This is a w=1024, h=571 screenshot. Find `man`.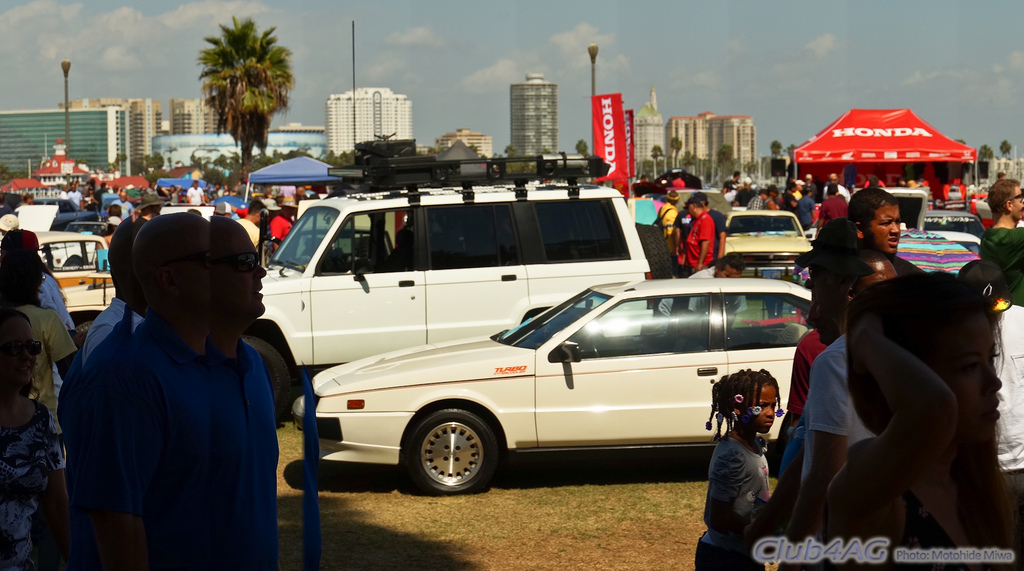
Bounding box: pyautogui.locateOnScreen(780, 243, 877, 565).
